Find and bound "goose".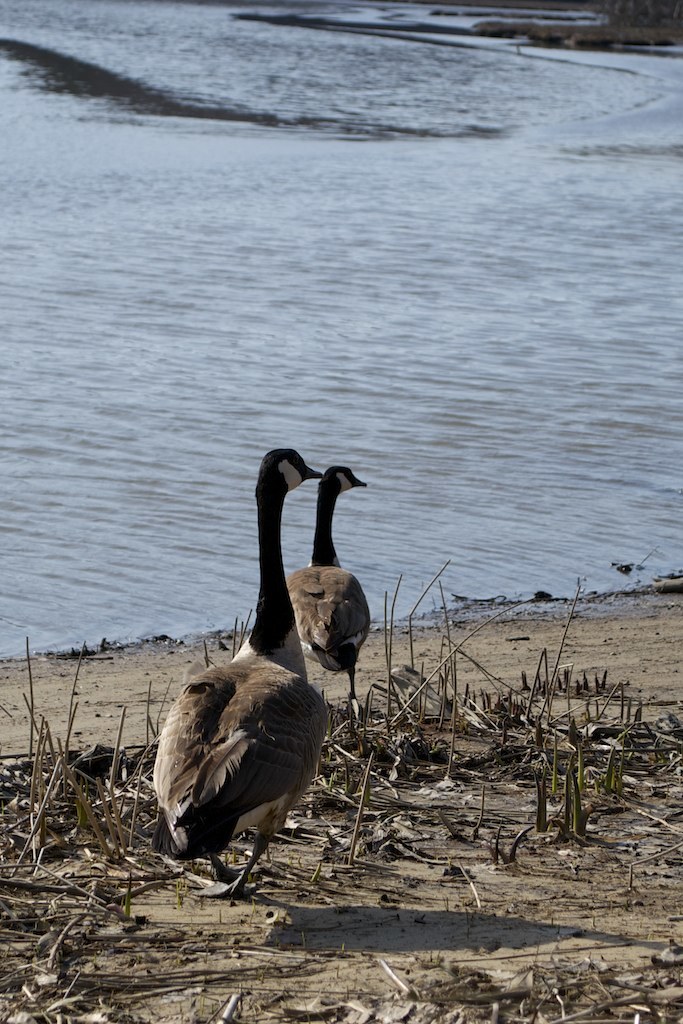
Bound: BBox(291, 462, 367, 707).
